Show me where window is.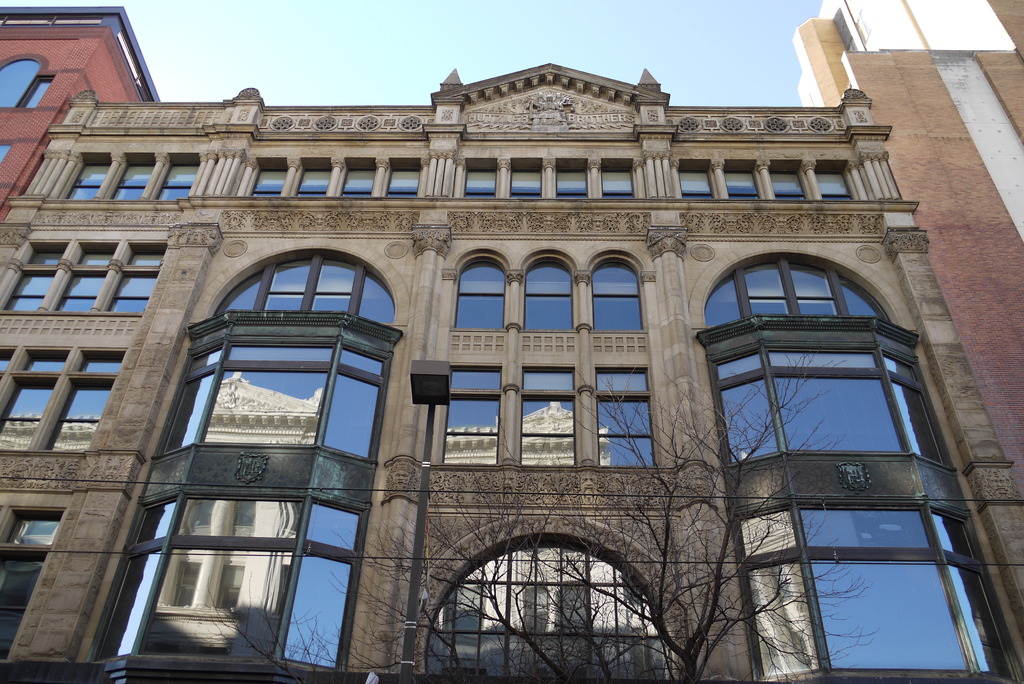
window is at [680,168,713,202].
